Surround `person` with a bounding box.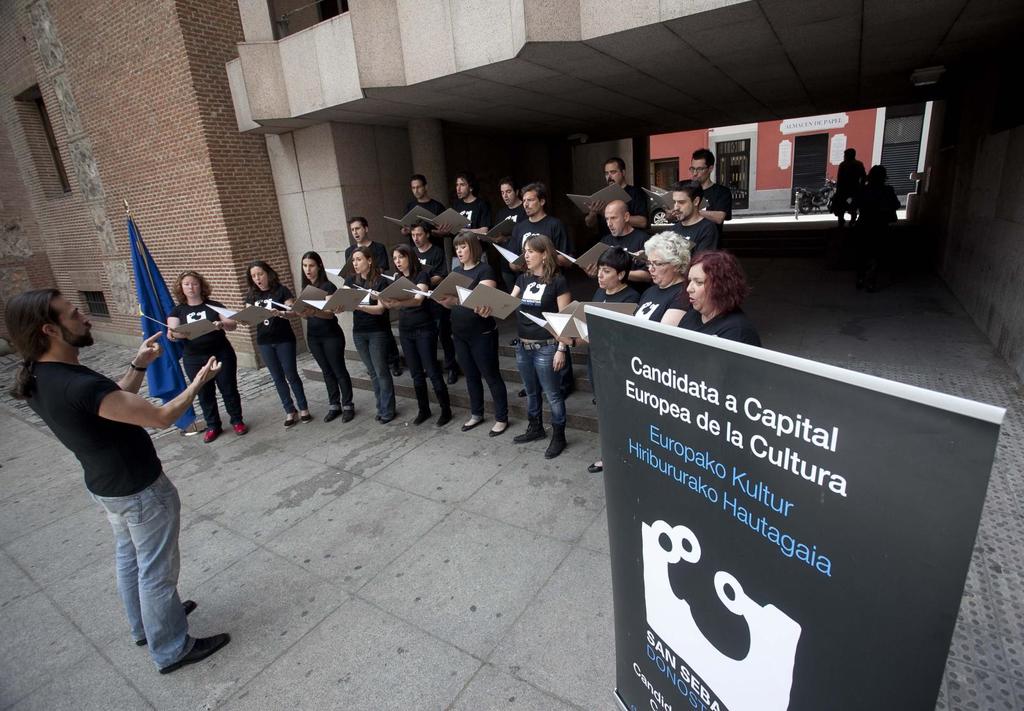
407/224/453/285.
